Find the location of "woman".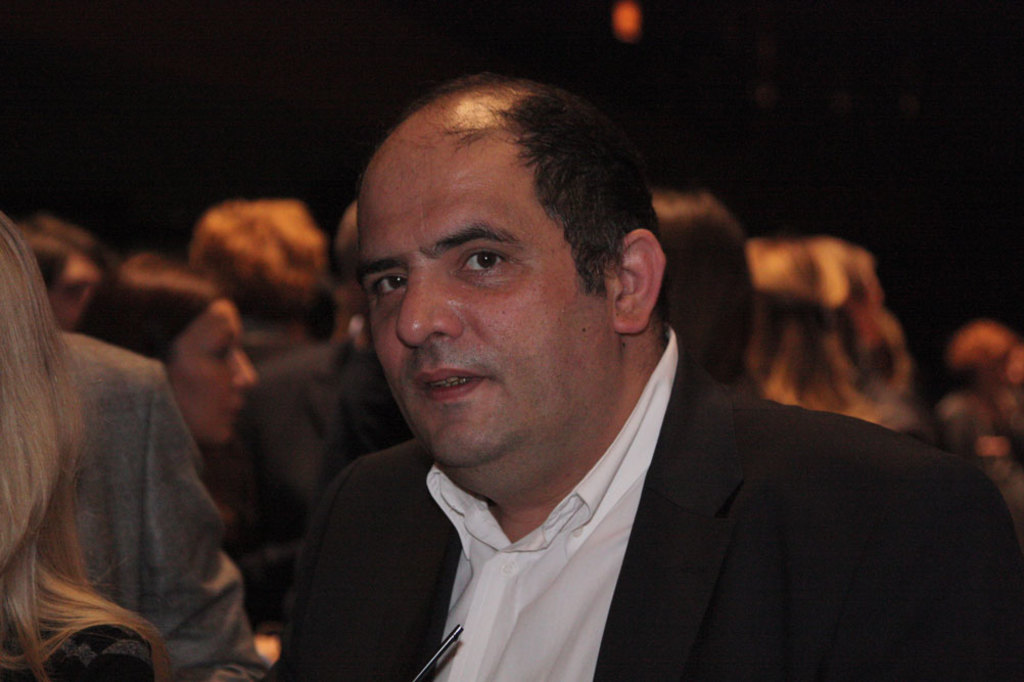
Location: (left=75, top=252, right=258, bottom=463).
